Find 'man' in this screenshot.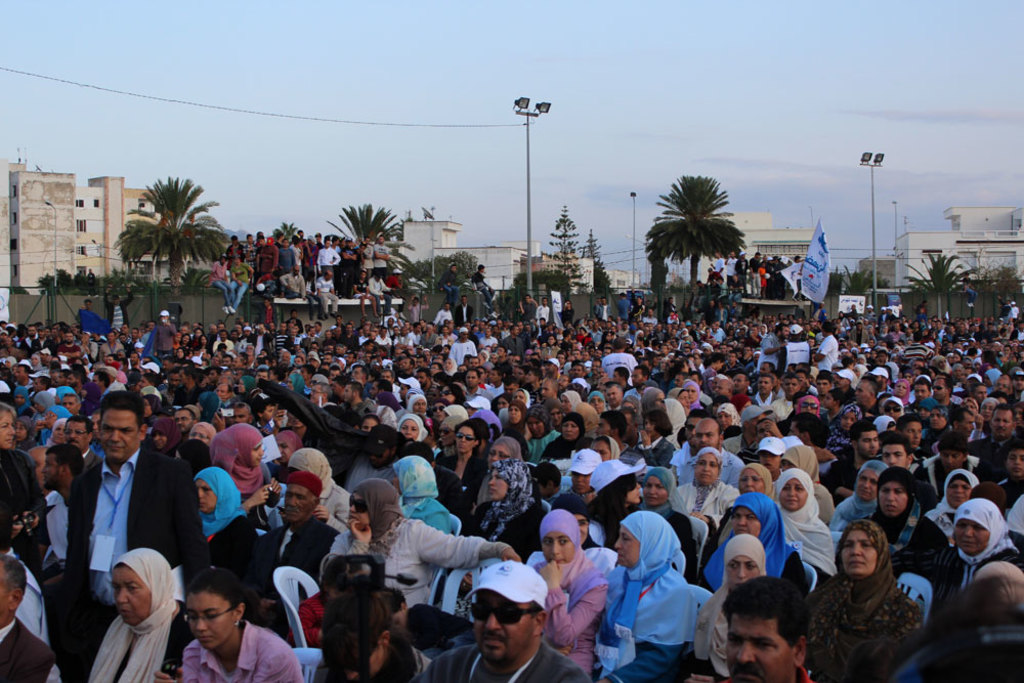
The bounding box for 'man' is box(41, 445, 88, 553).
